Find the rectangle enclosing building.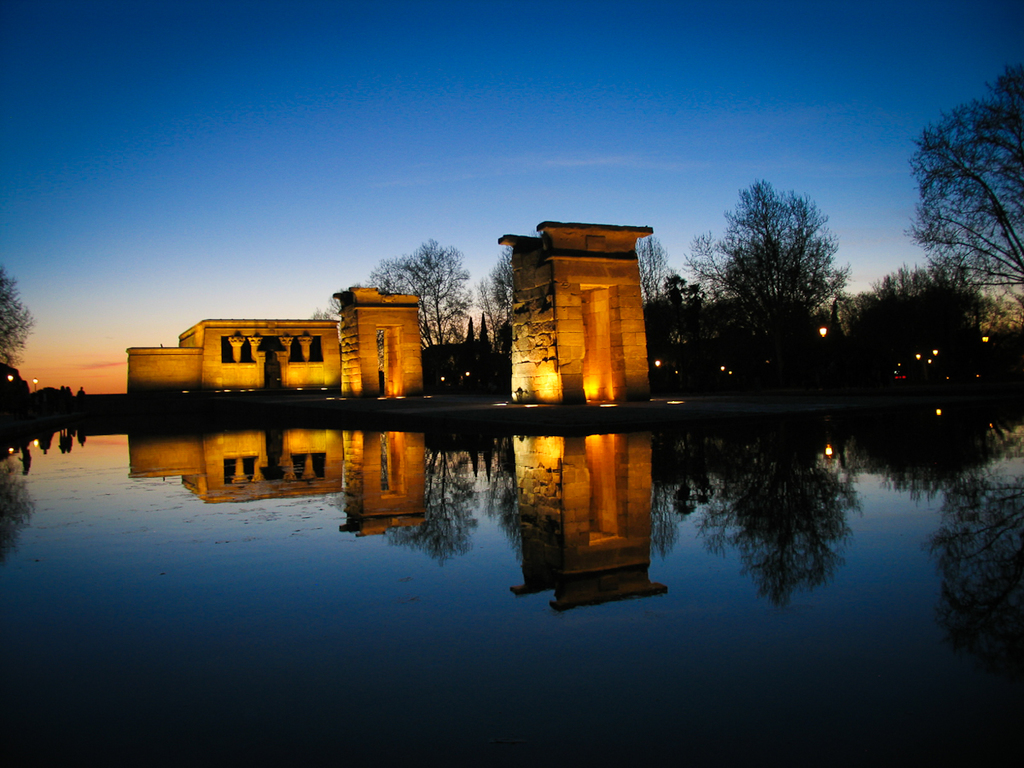
<region>130, 318, 344, 398</region>.
